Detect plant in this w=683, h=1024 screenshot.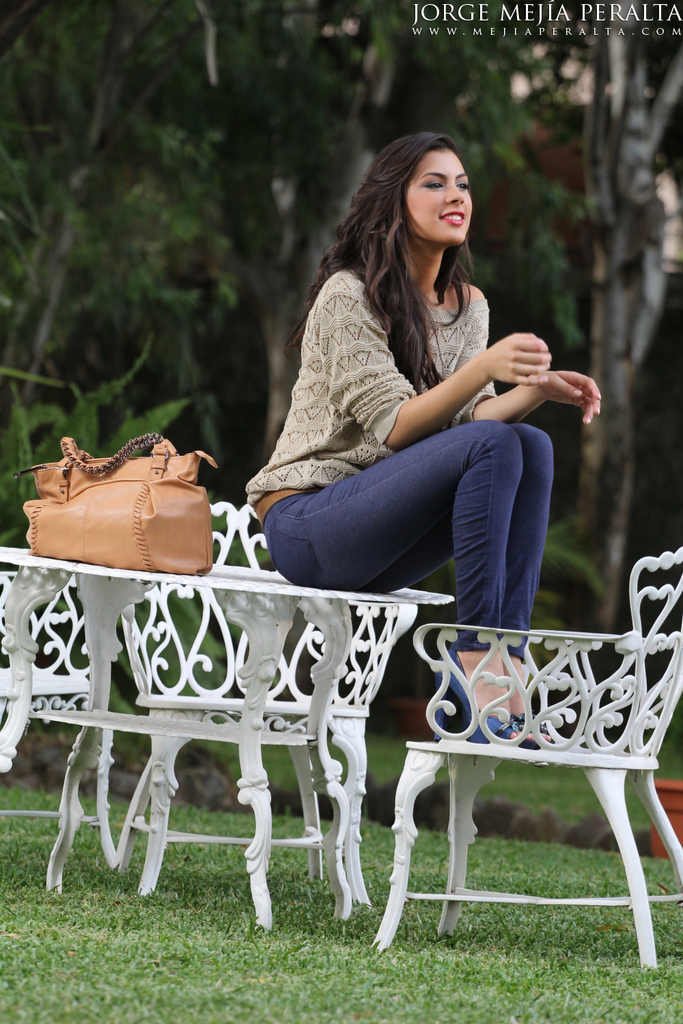
Detection: 538/515/608/595.
